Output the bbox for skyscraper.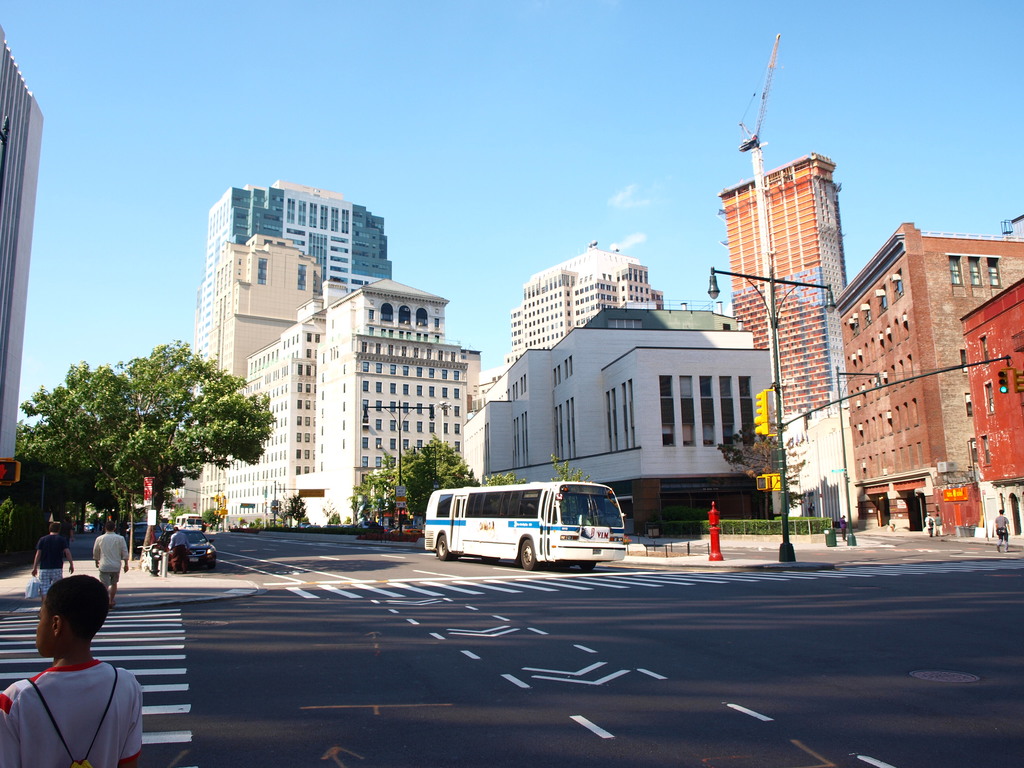
box(198, 189, 400, 354).
